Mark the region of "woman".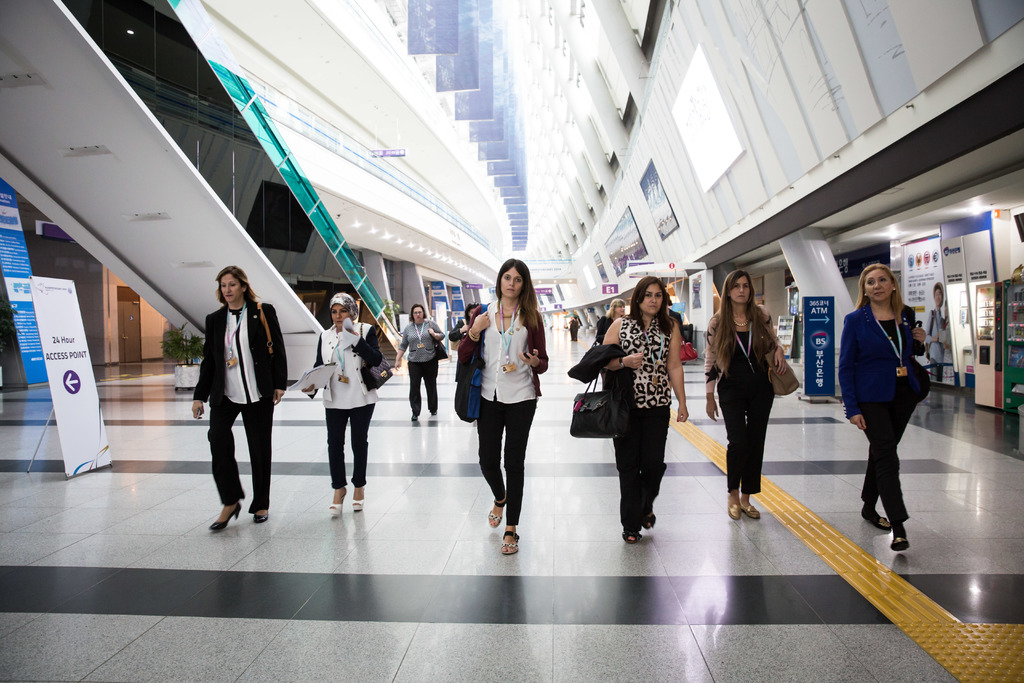
Region: [447, 301, 483, 354].
